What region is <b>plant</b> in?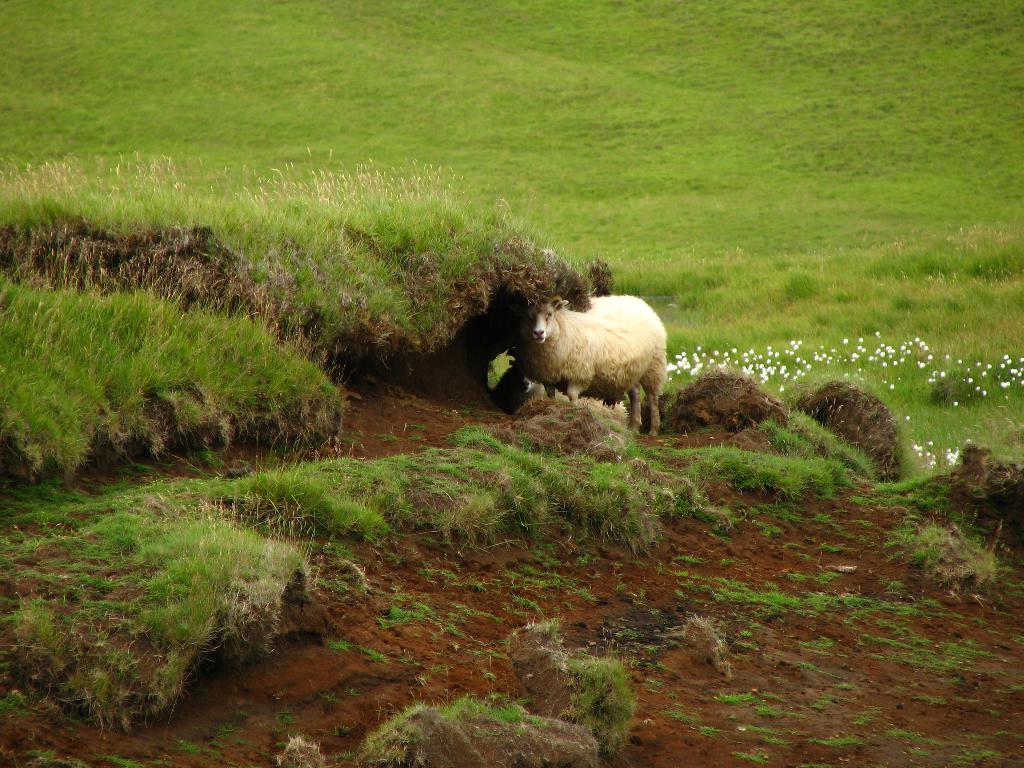
<bbox>925, 636, 931, 643</bbox>.
